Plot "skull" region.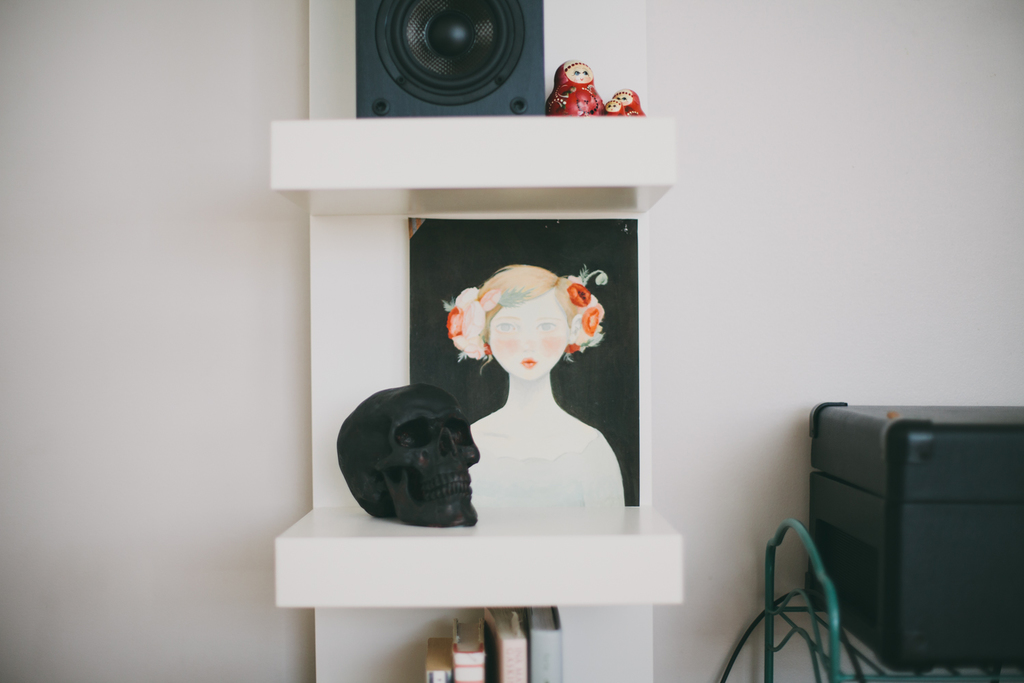
Plotted at crop(338, 382, 482, 528).
